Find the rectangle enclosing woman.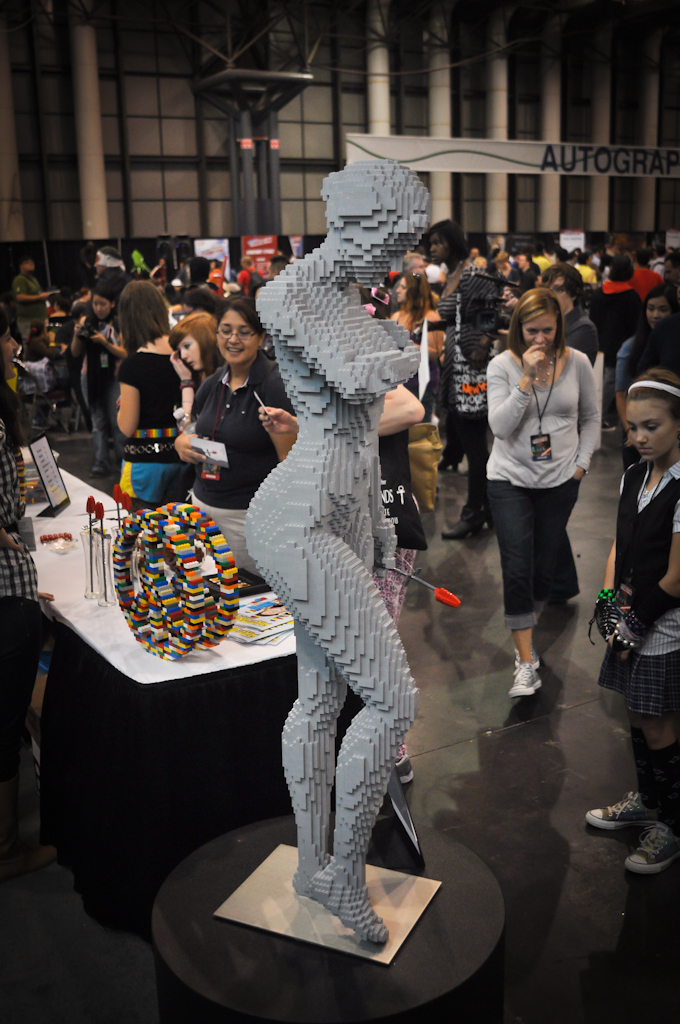
<region>0, 310, 75, 891</region>.
